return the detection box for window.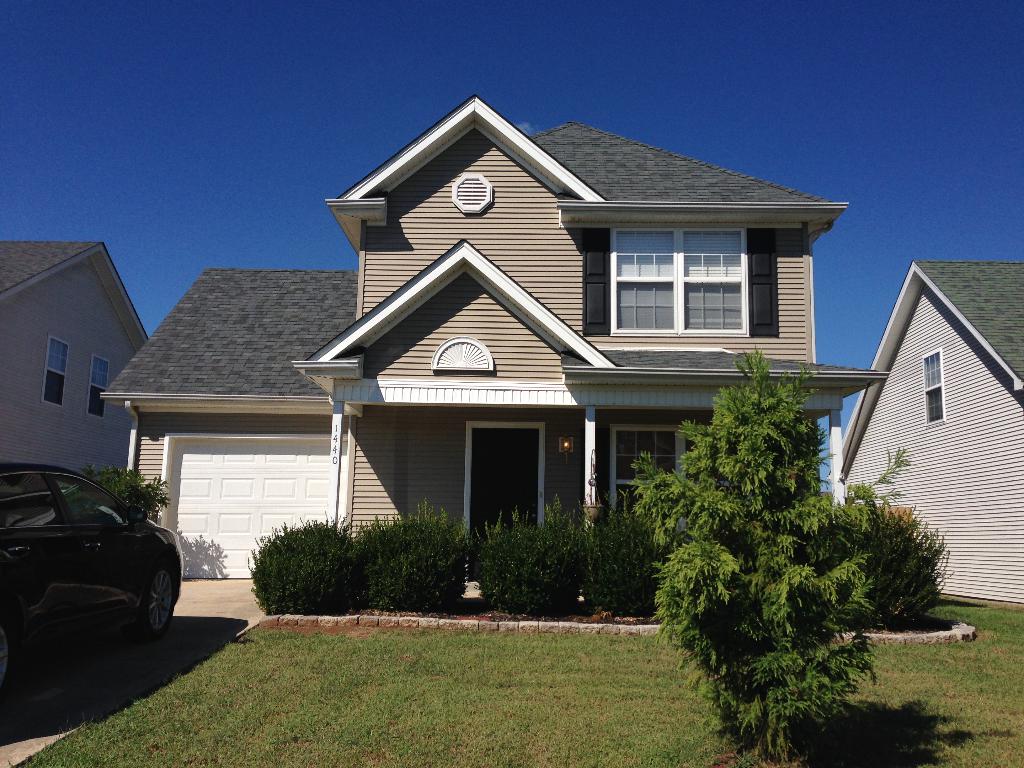
BBox(924, 348, 949, 424).
